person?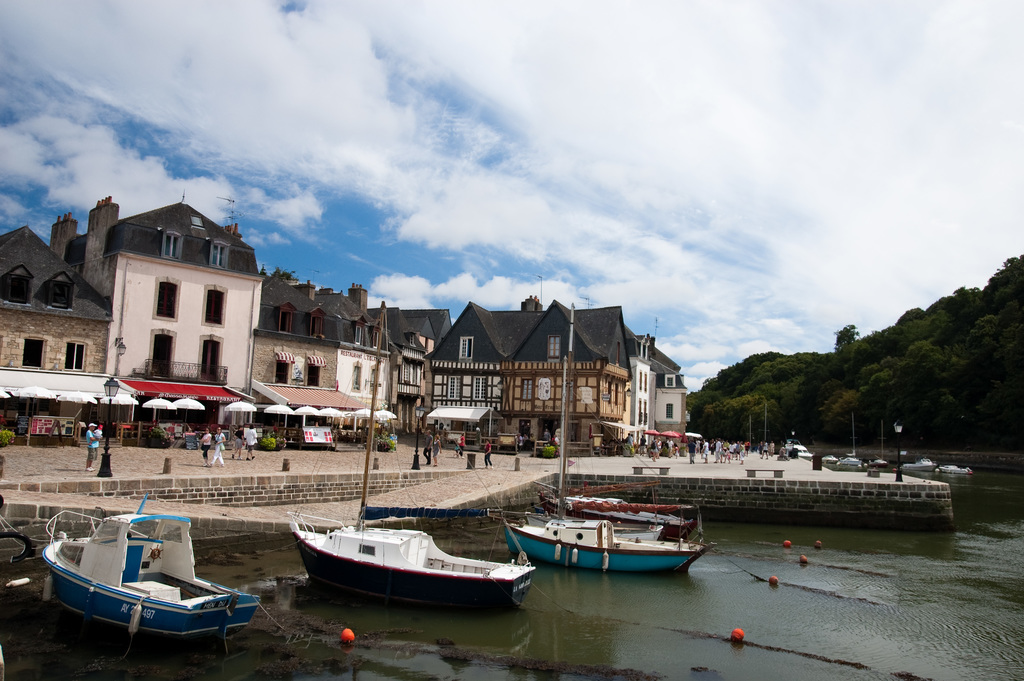
bbox=[422, 429, 433, 463]
